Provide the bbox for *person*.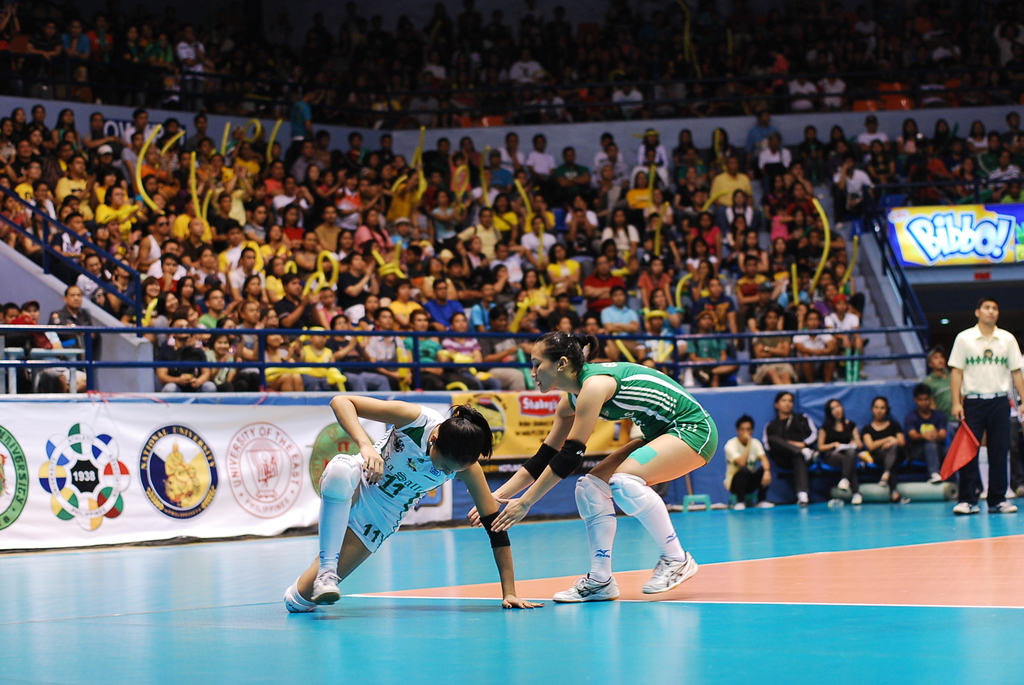
bbox=(432, 189, 465, 239).
